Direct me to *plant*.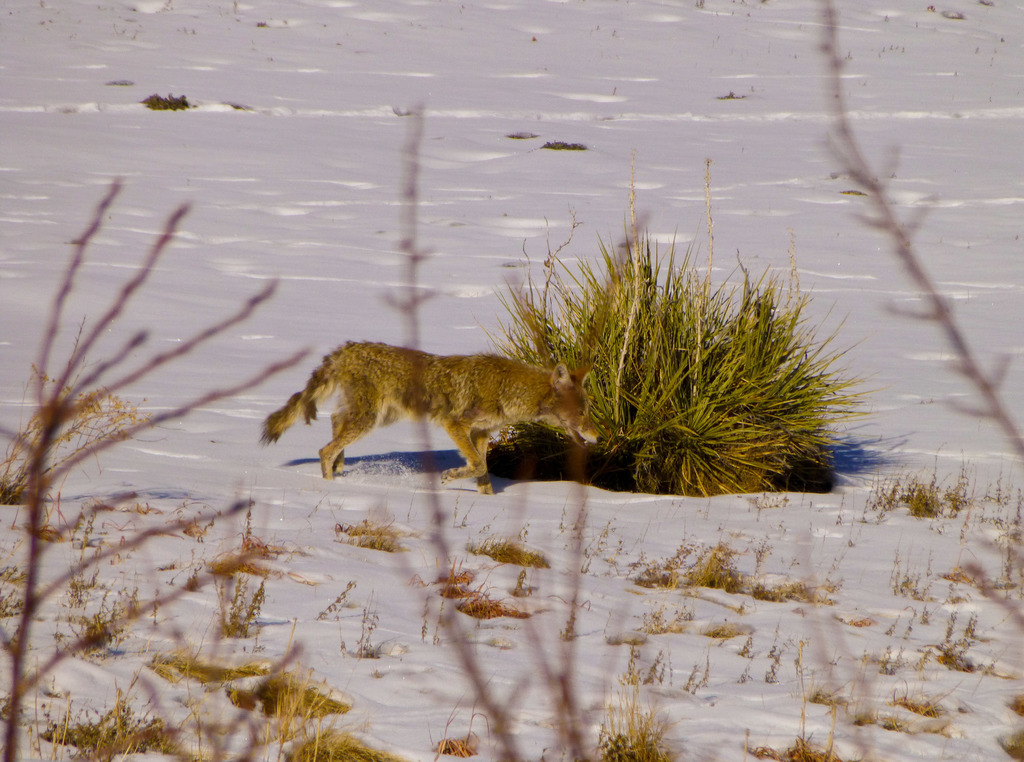
Direction: x1=282, y1=666, x2=410, y2=761.
